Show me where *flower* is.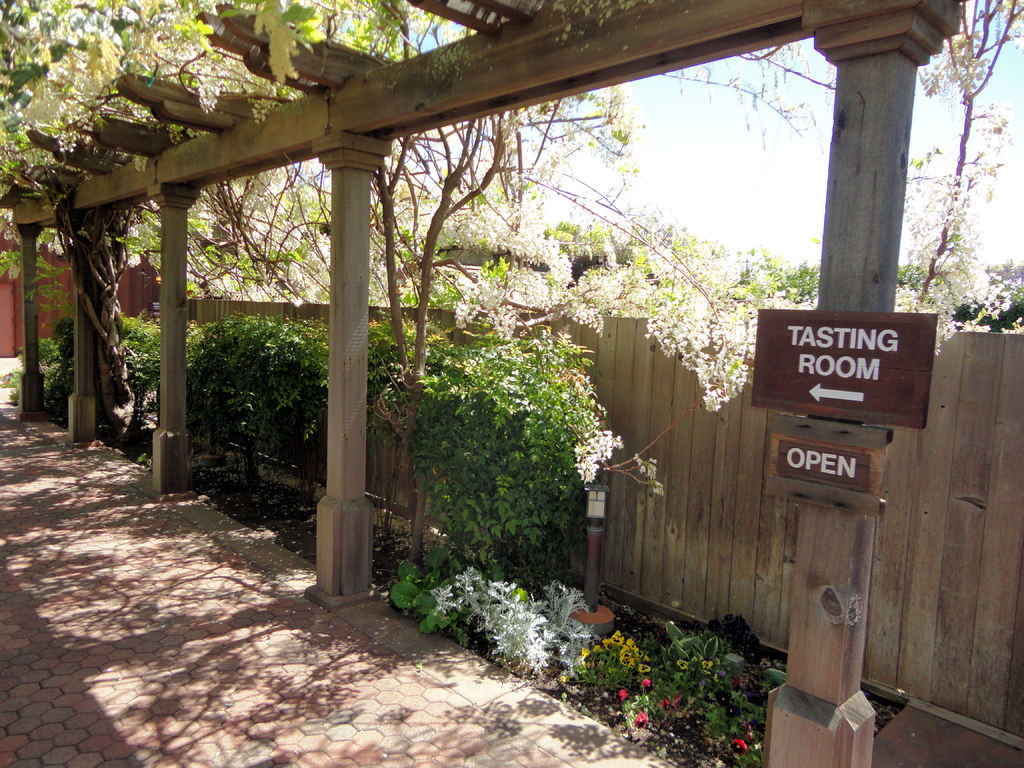
*flower* is at [640, 461, 645, 471].
